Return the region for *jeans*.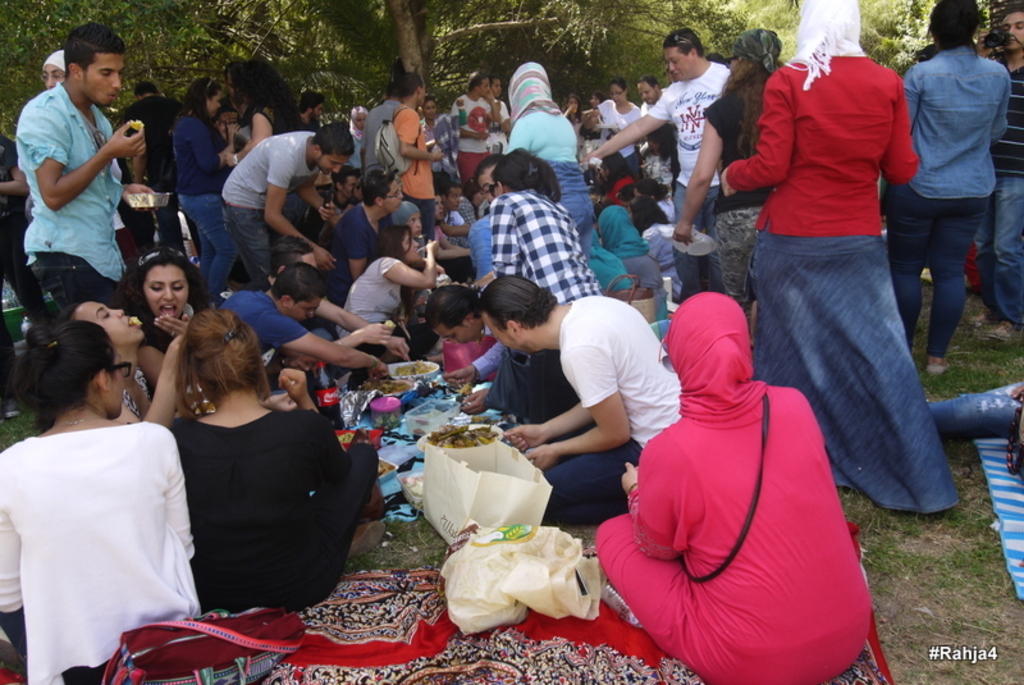
(x1=28, y1=252, x2=119, y2=314).
